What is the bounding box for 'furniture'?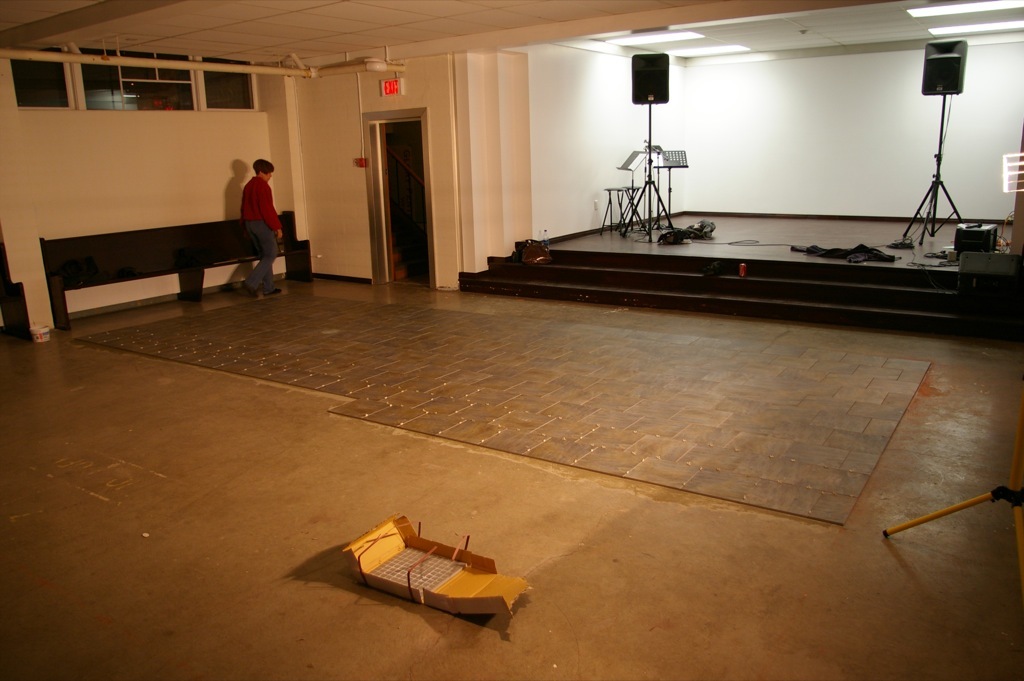
box(0, 233, 35, 352).
